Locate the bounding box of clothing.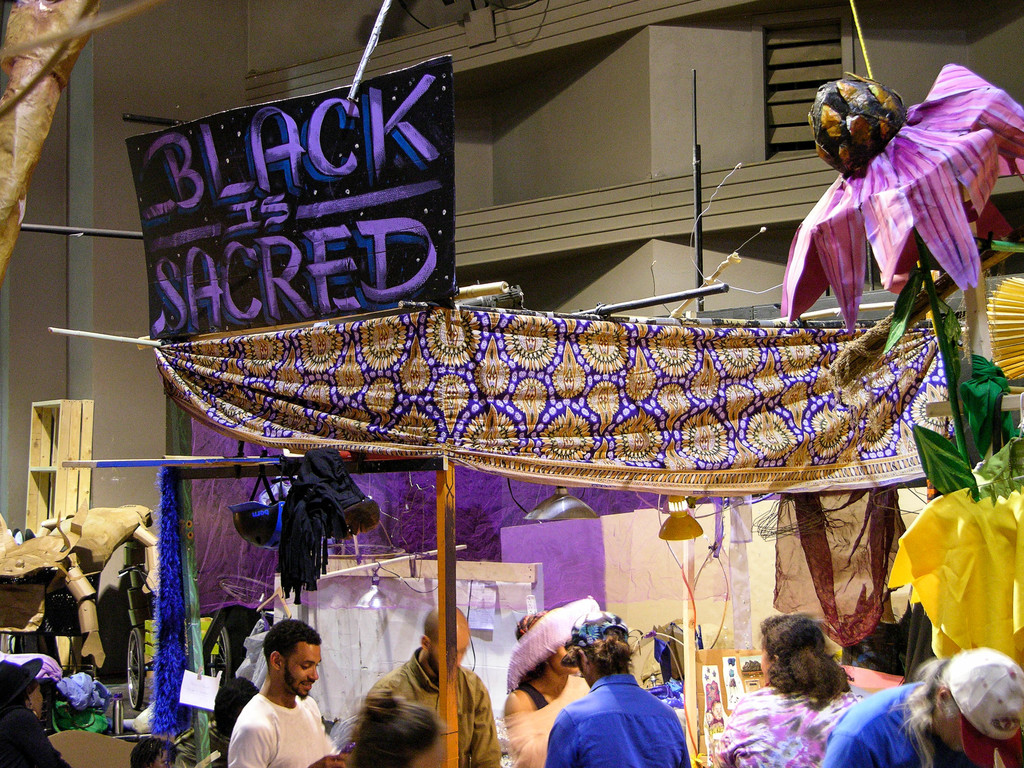
Bounding box: Rect(716, 684, 858, 767).
